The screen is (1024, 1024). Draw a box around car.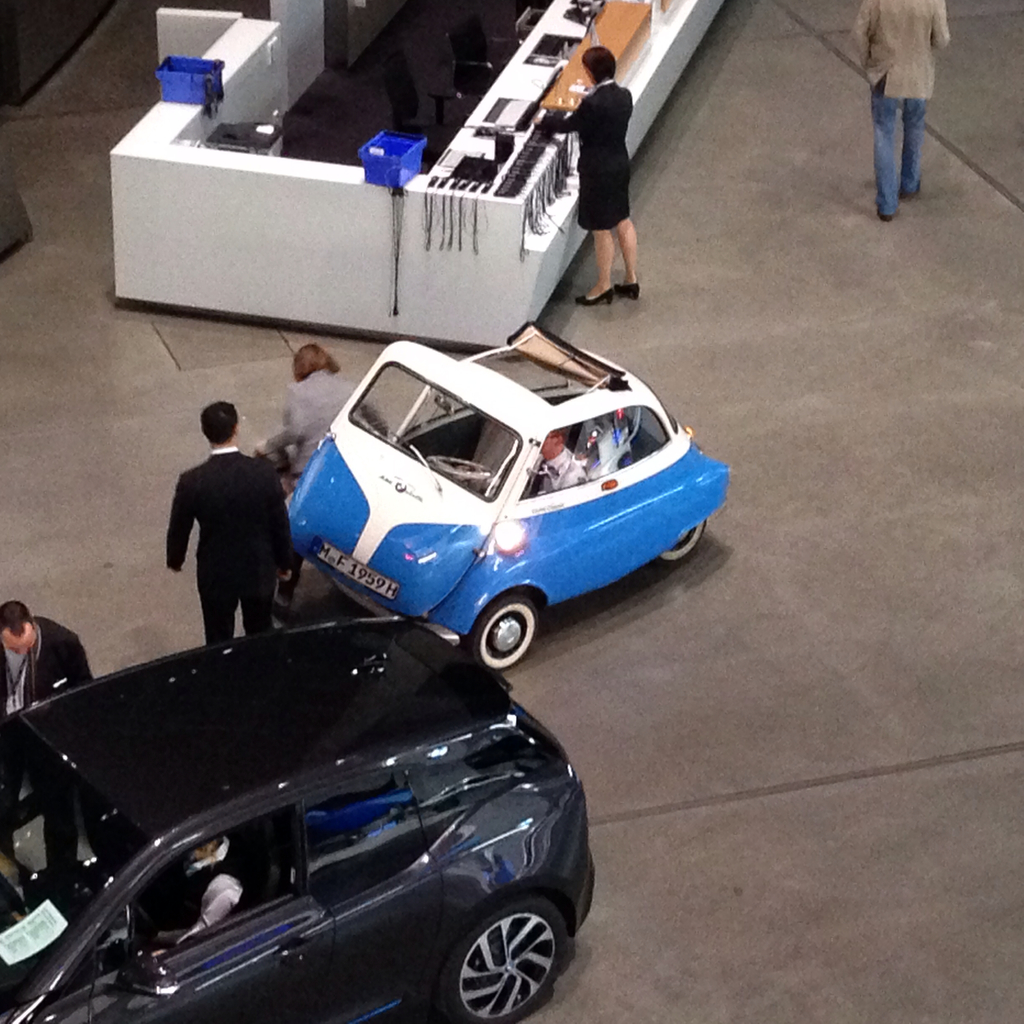
box=[0, 607, 600, 1023].
